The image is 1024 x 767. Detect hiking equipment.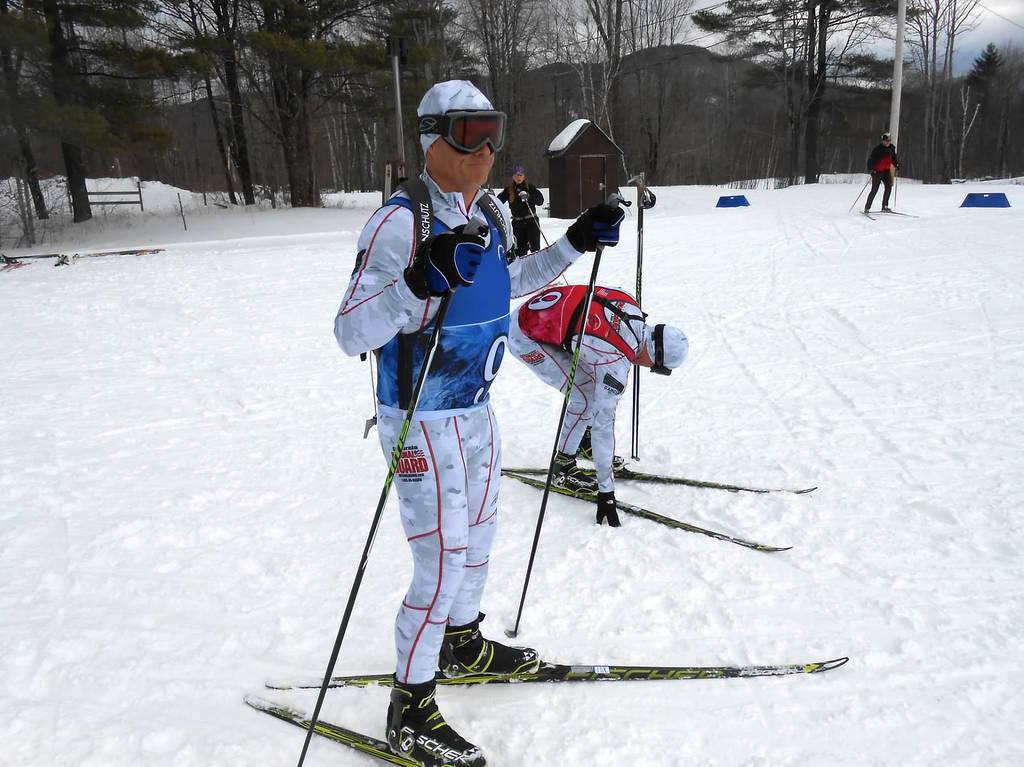
Detection: BBox(376, 157, 524, 414).
